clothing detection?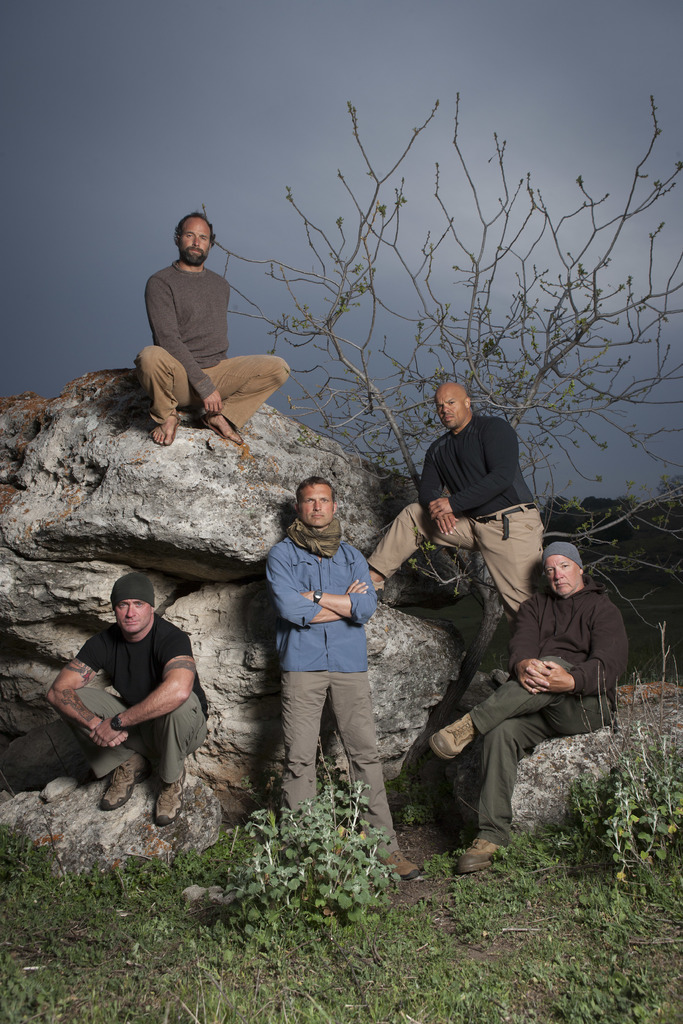
[135,257,290,427]
